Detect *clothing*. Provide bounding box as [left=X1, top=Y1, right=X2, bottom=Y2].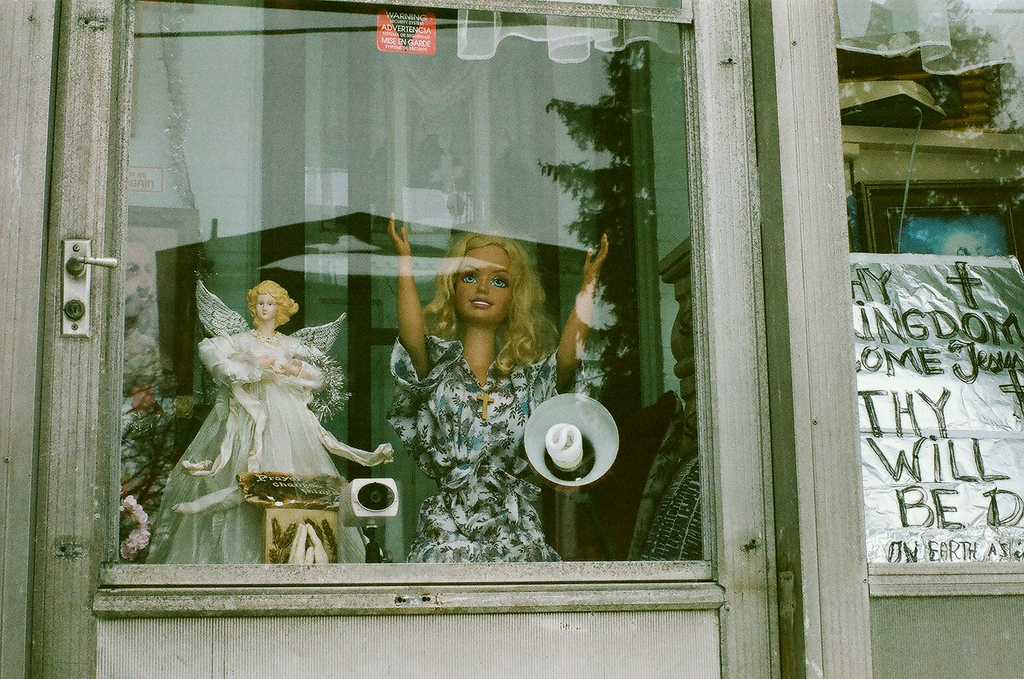
[left=139, top=282, right=374, bottom=559].
